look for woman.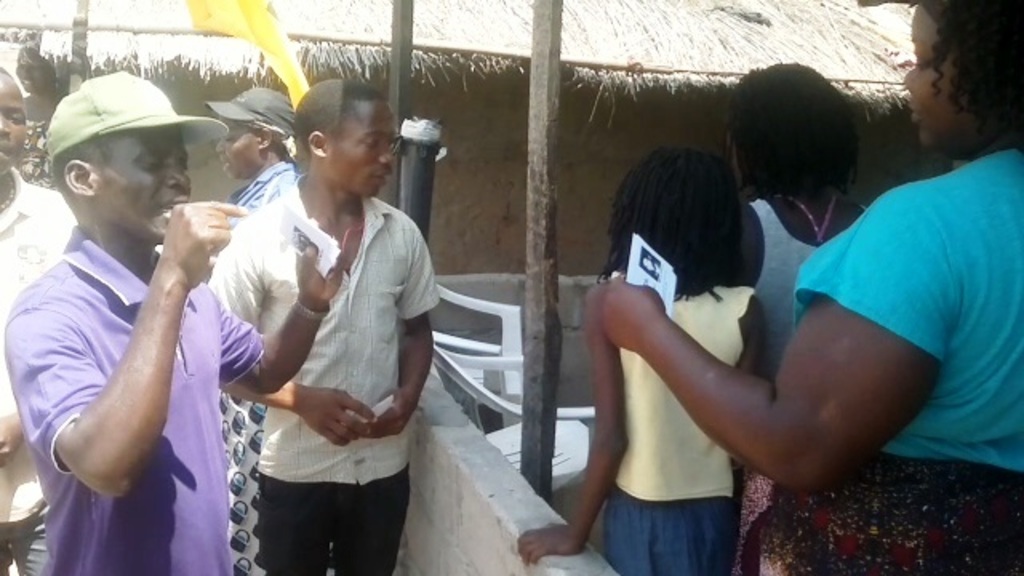
Found: x1=734 y1=61 x2=870 y2=574.
